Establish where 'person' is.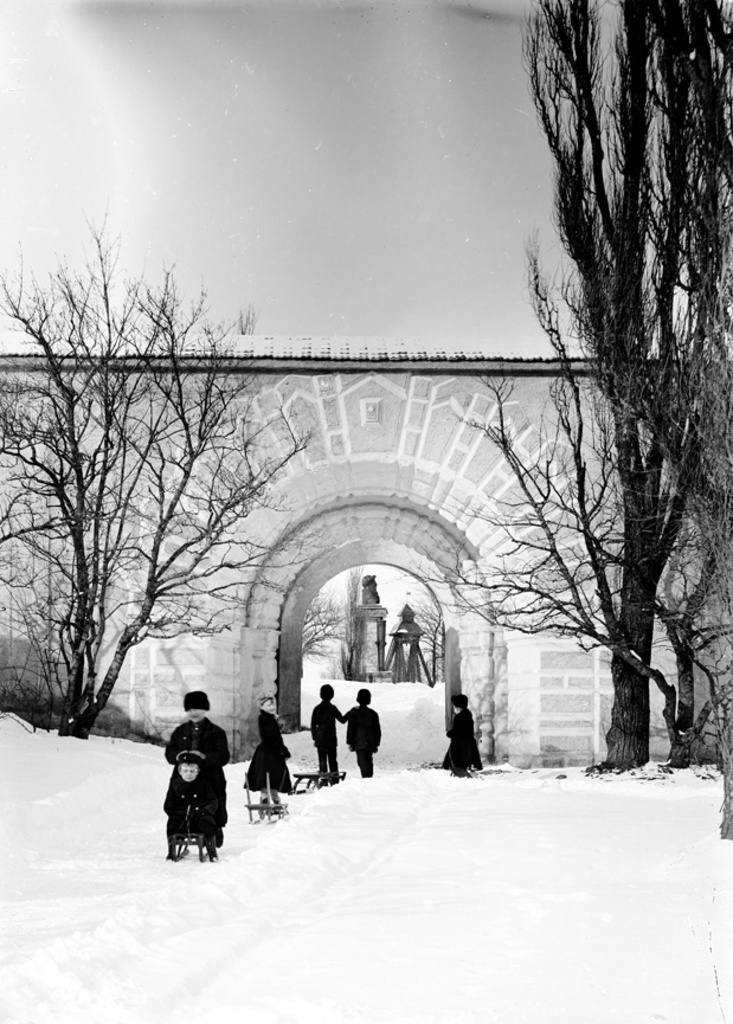
Established at l=247, t=689, r=296, b=787.
